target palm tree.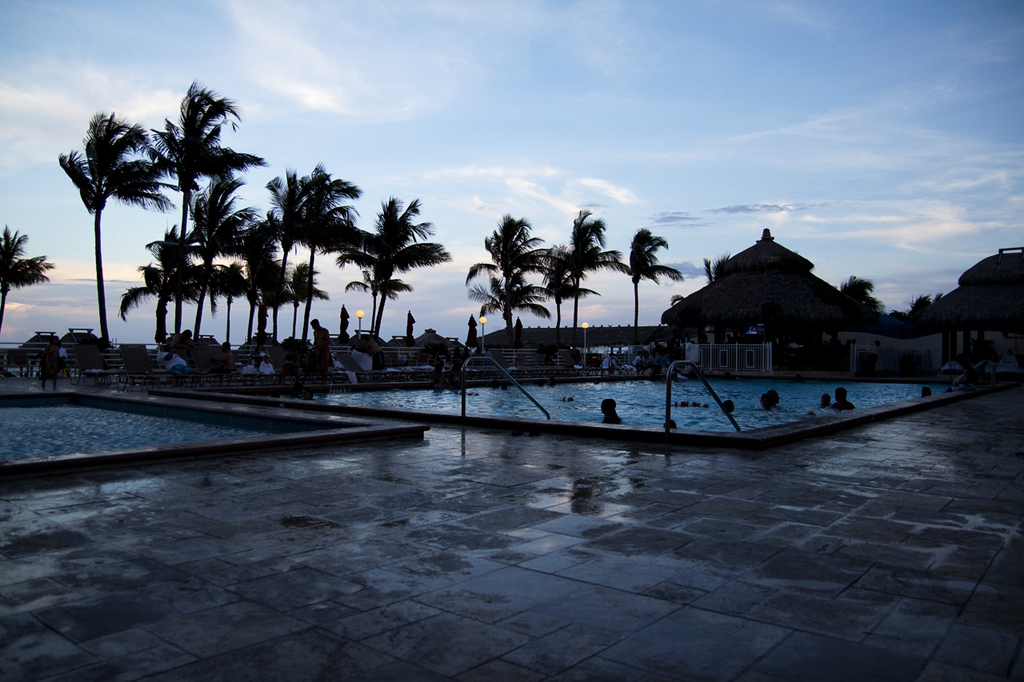
Target region: bbox=(0, 221, 50, 334).
